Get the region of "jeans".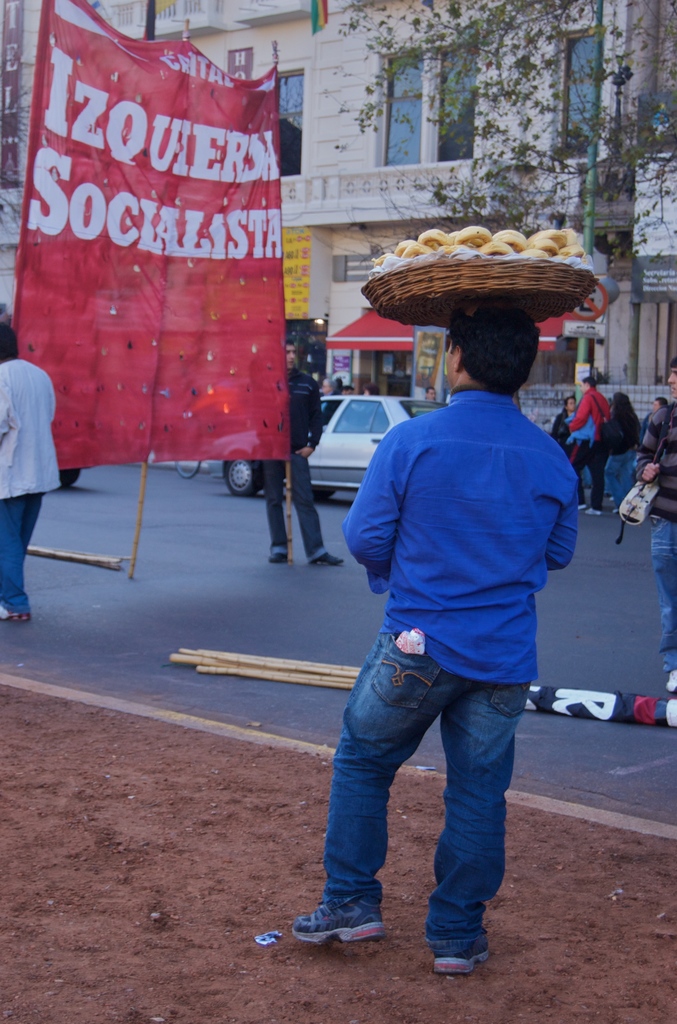
bbox=(325, 634, 535, 956).
